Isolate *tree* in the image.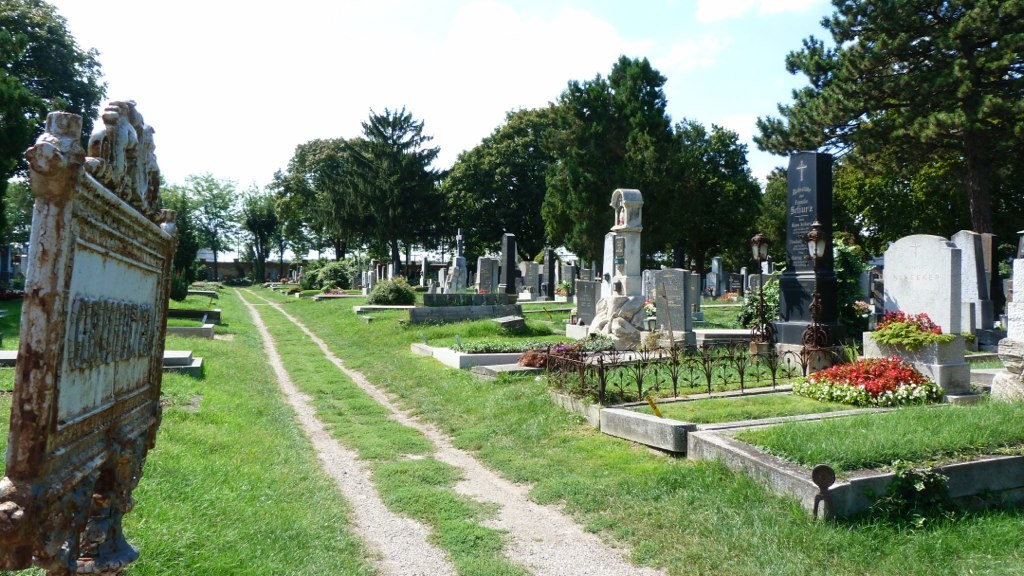
Isolated region: [x1=262, y1=139, x2=350, y2=269].
